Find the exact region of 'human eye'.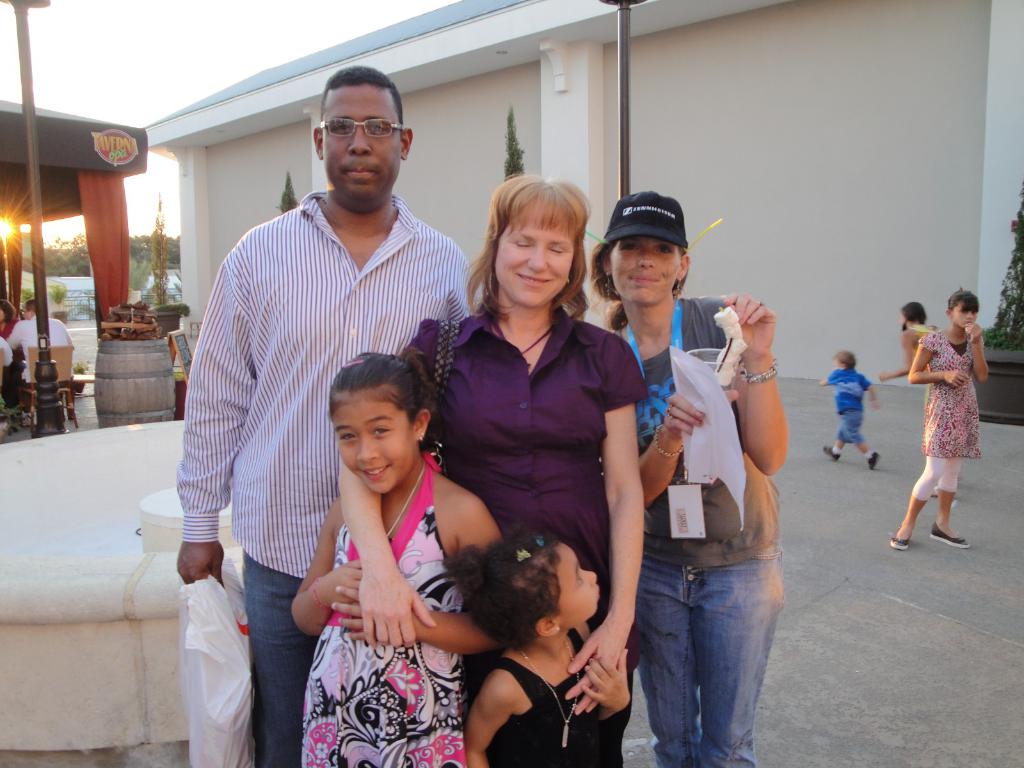
Exact region: BBox(548, 243, 565, 254).
